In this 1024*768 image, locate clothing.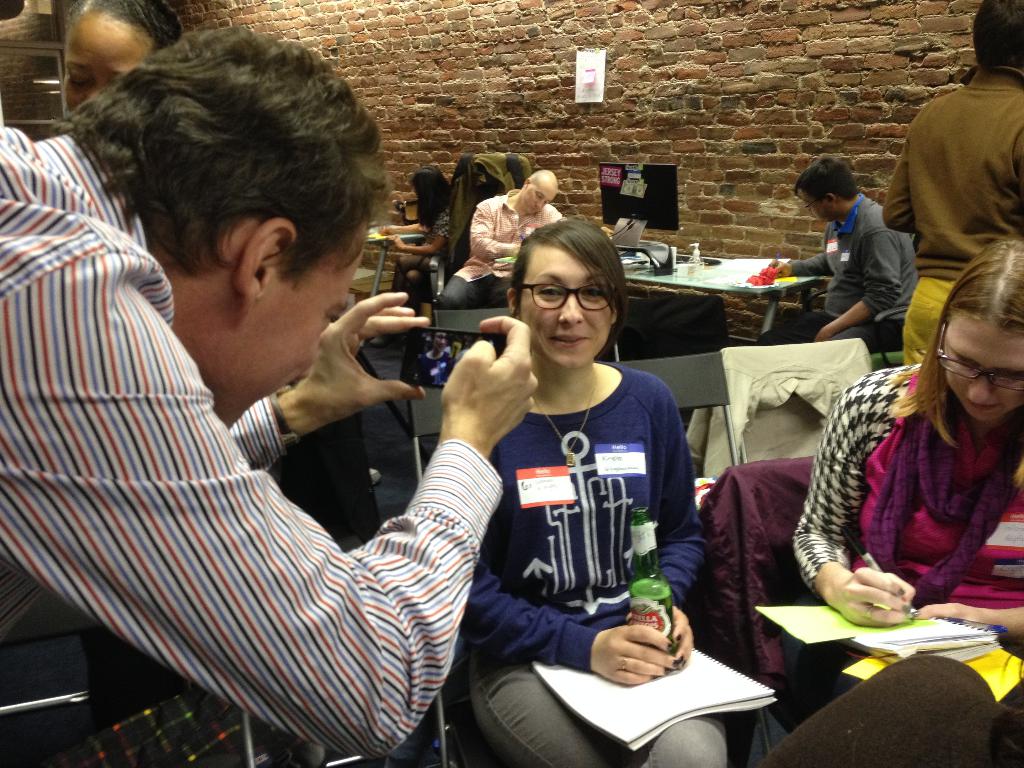
Bounding box: x1=883, y1=63, x2=1023, y2=366.
